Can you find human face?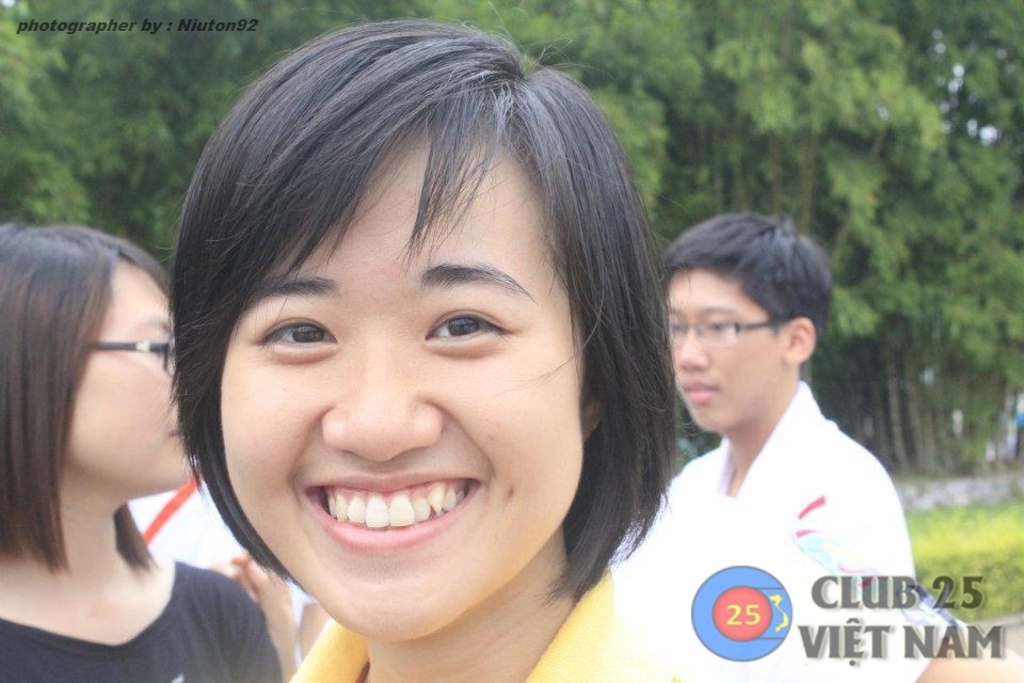
Yes, bounding box: locate(663, 261, 778, 435).
